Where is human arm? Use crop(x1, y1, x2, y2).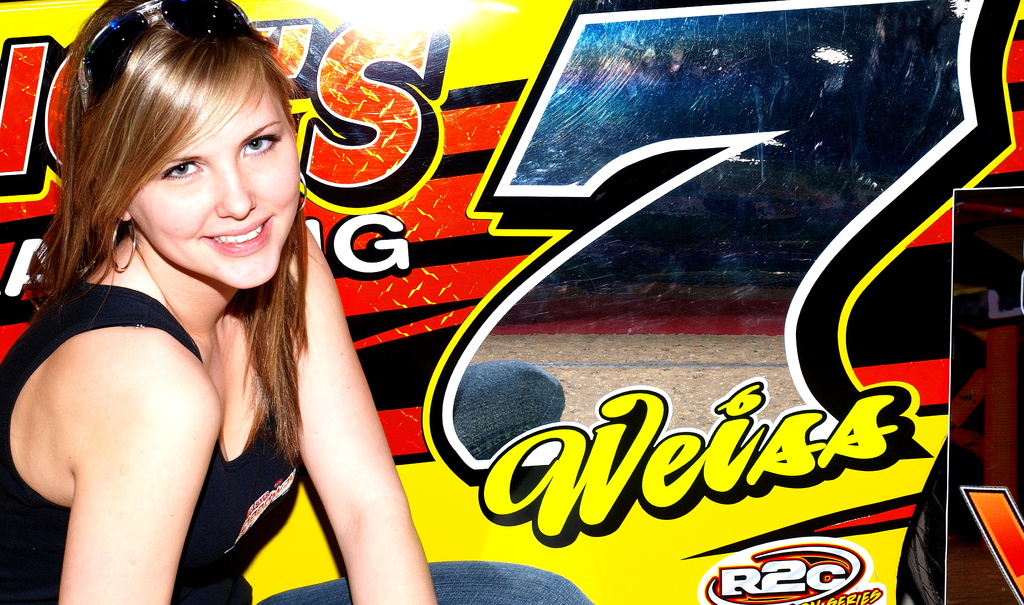
crop(61, 328, 223, 604).
